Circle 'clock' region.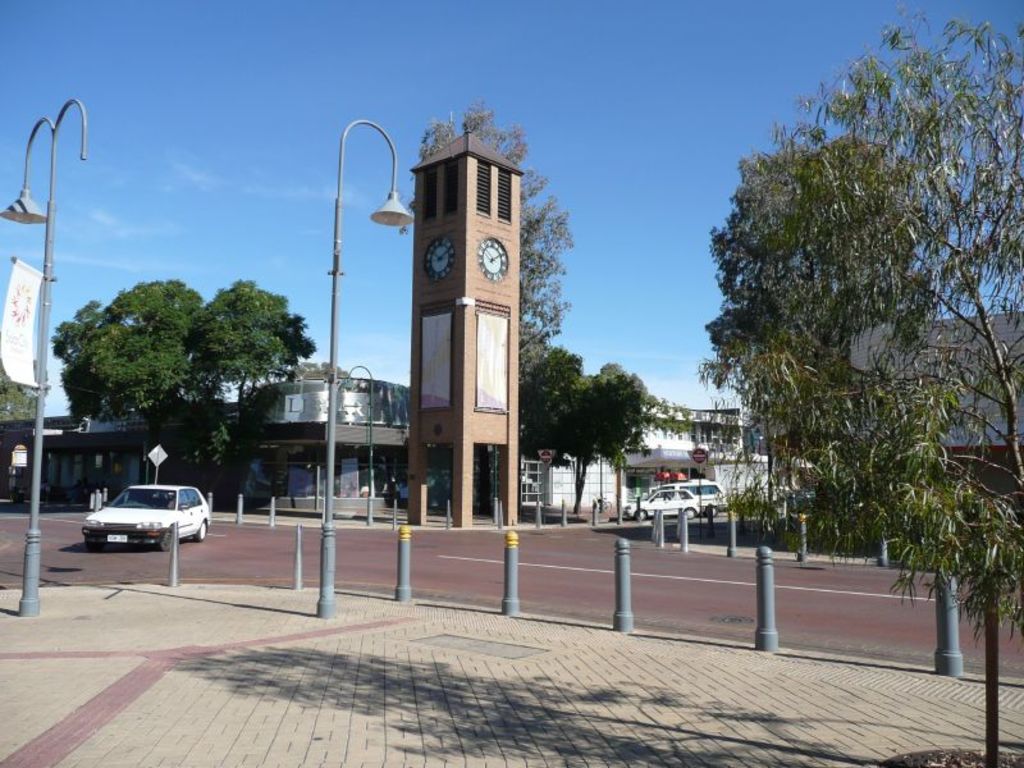
Region: [422,236,457,279].
